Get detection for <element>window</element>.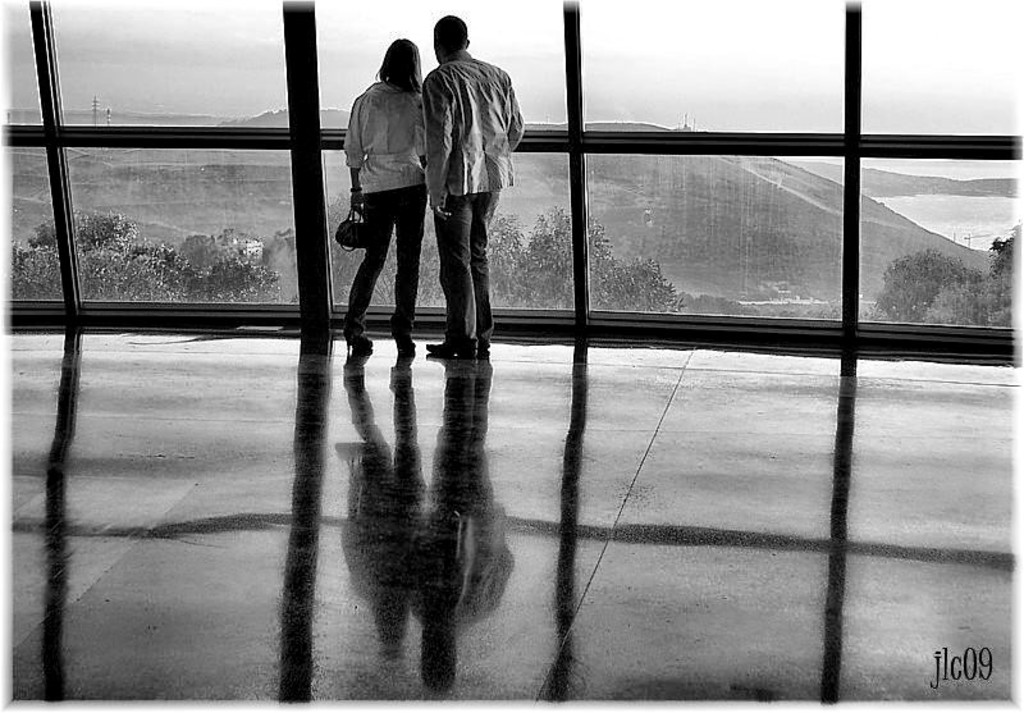
Detection: box=[51, 6, 288, 132].
